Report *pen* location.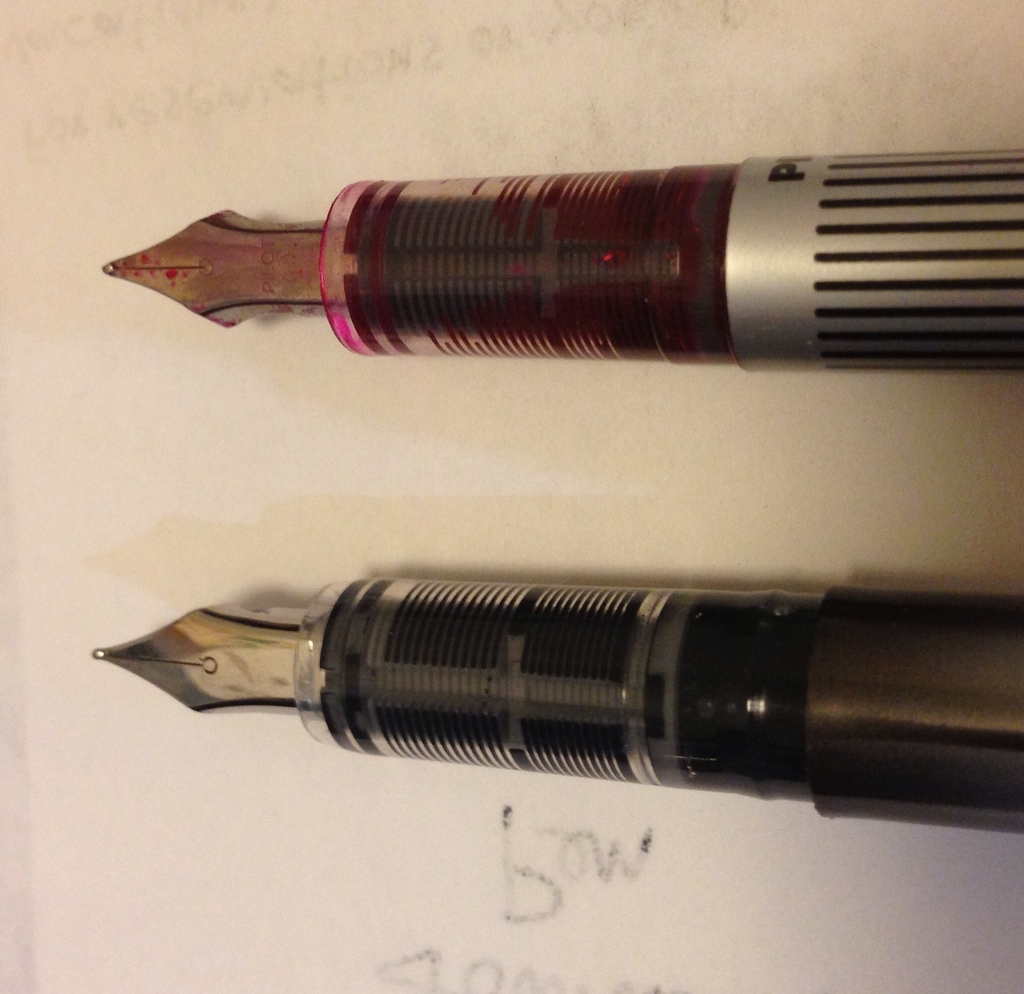
Report: (x1=86, y1=573, x2=1023, y2=836).
